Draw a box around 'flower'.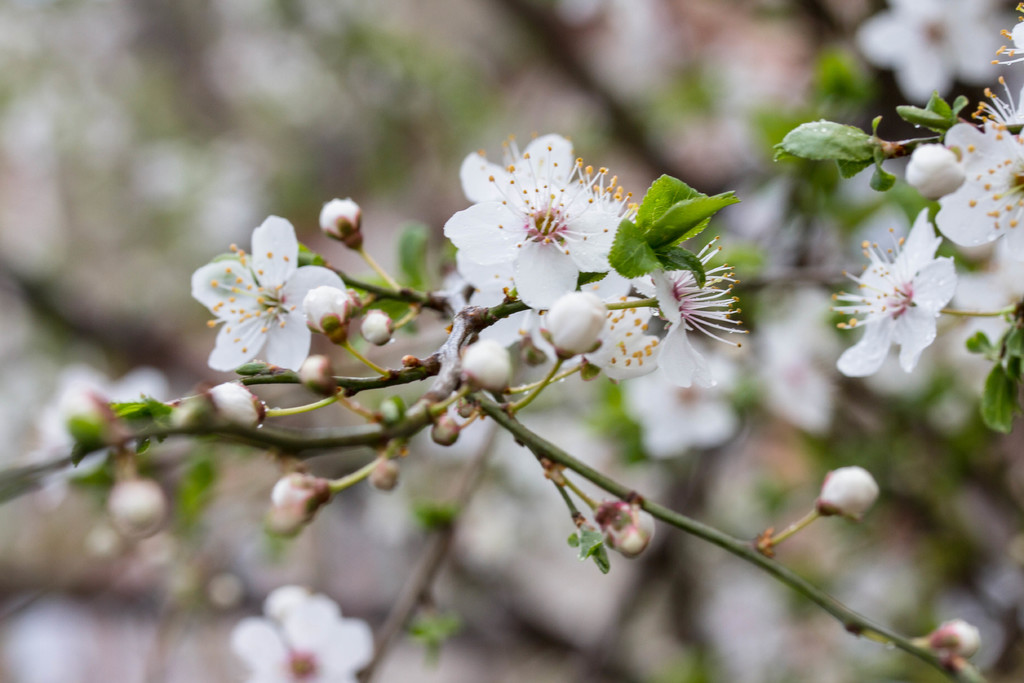
bbox(993, 12, 1023, 69).
